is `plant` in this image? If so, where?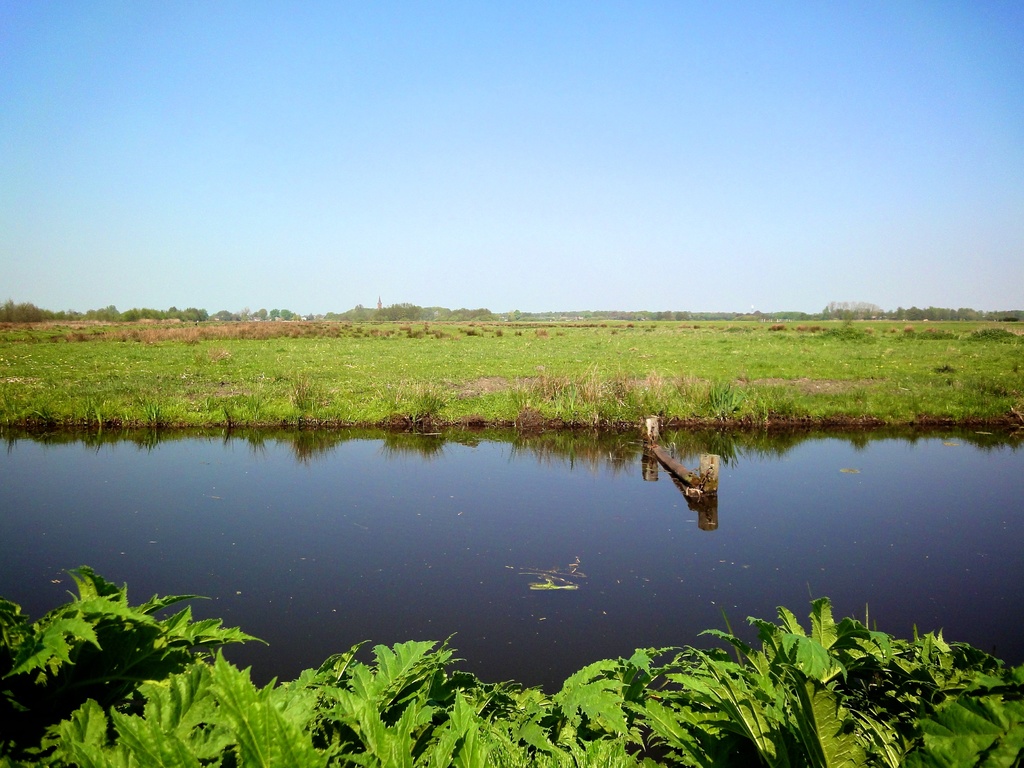
Yes, at (0,564,246,760).
